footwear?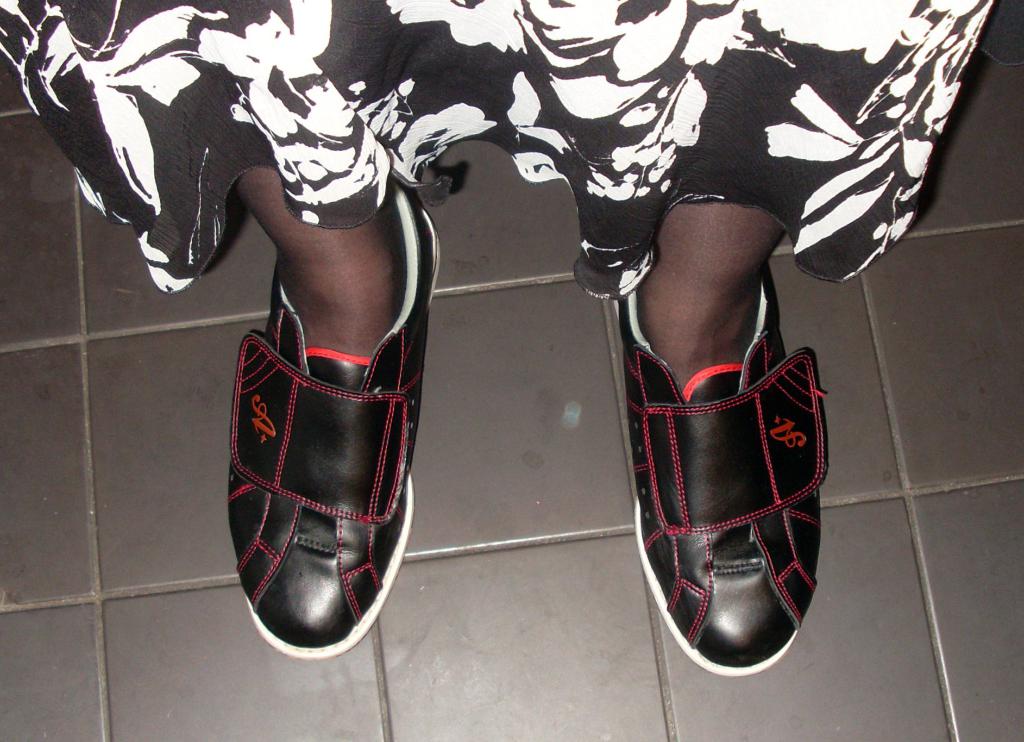
x1=225, y1=182, x2=444, y2=664
